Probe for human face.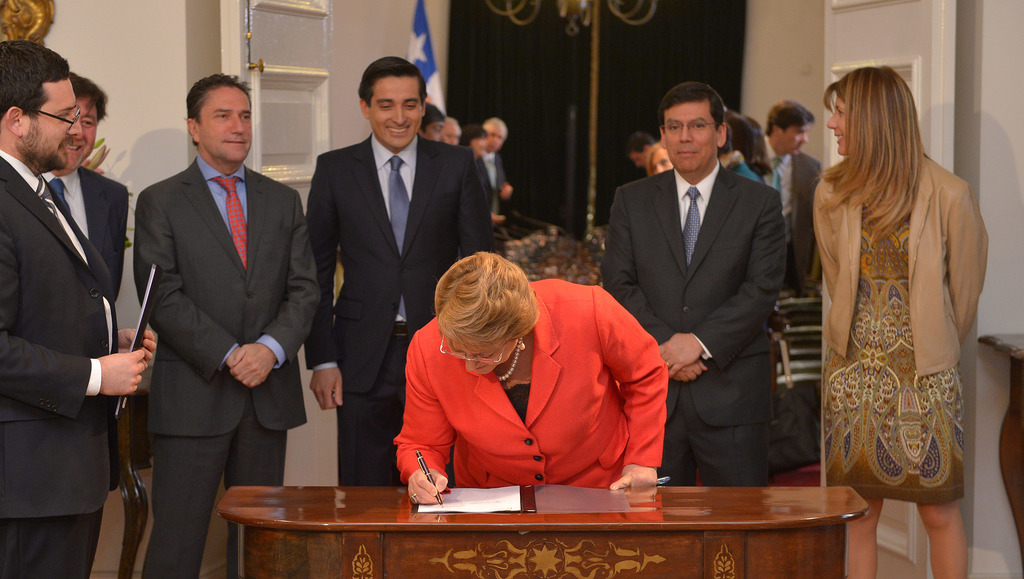
Probe result: pyautogui.locateOnScreen(831, 95, 844, 153).
